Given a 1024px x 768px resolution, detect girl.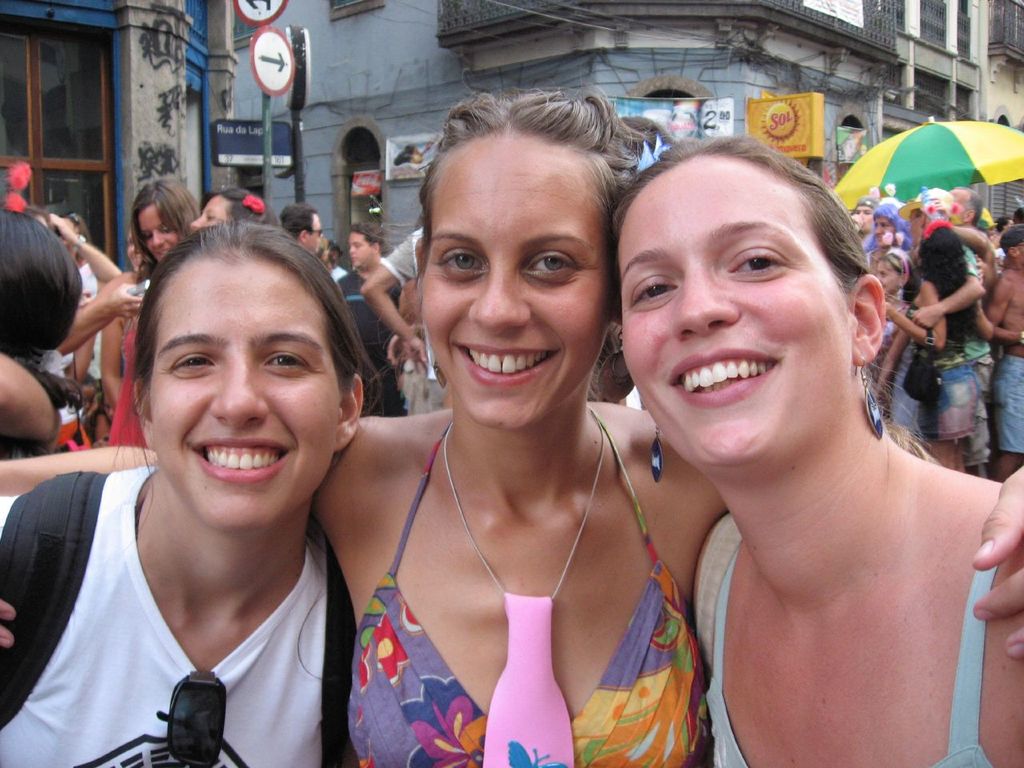
x1=0, y1=62, x2=1023, y2=767.
